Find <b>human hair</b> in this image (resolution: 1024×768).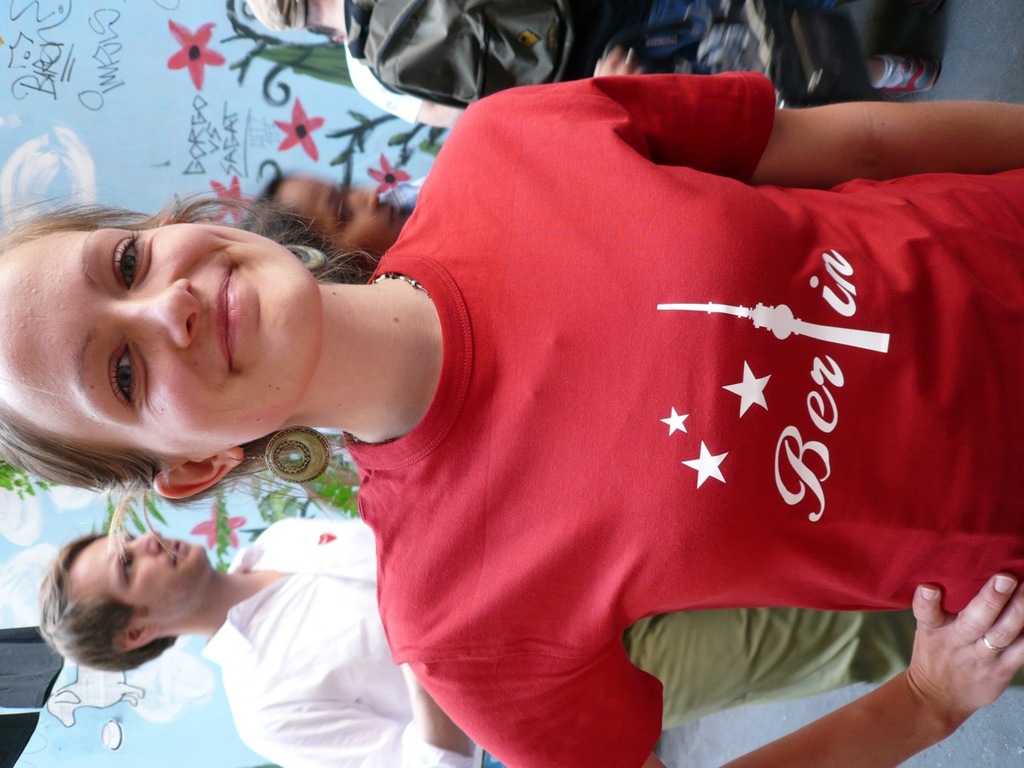
region(303, 0, 322, 32).
